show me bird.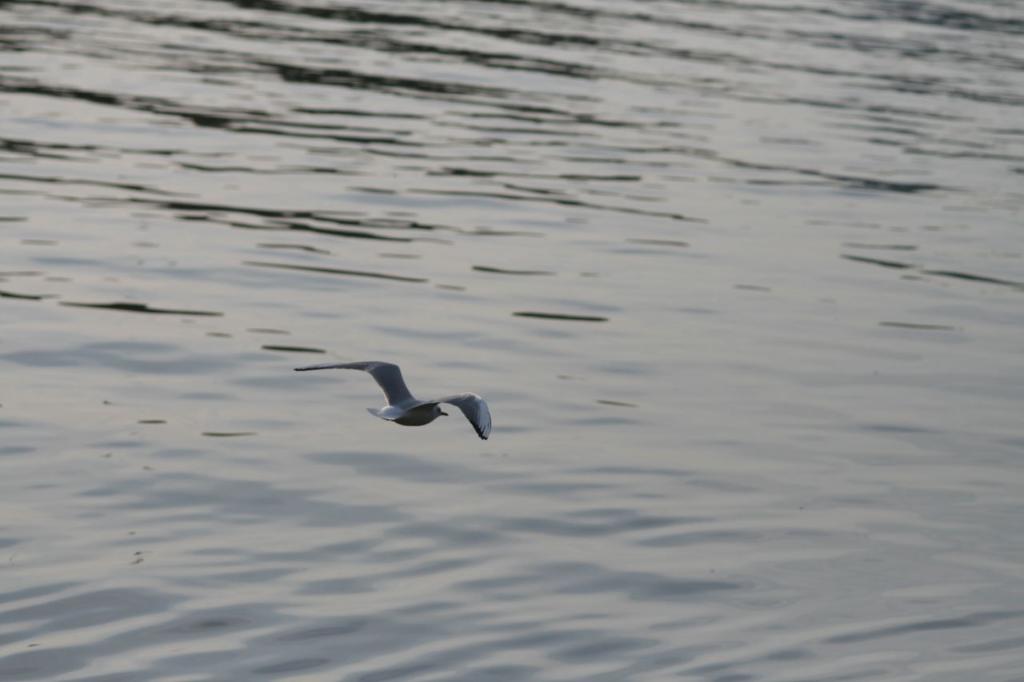
bird is here: x1=295 y1=357 x2=494 y2=447.
